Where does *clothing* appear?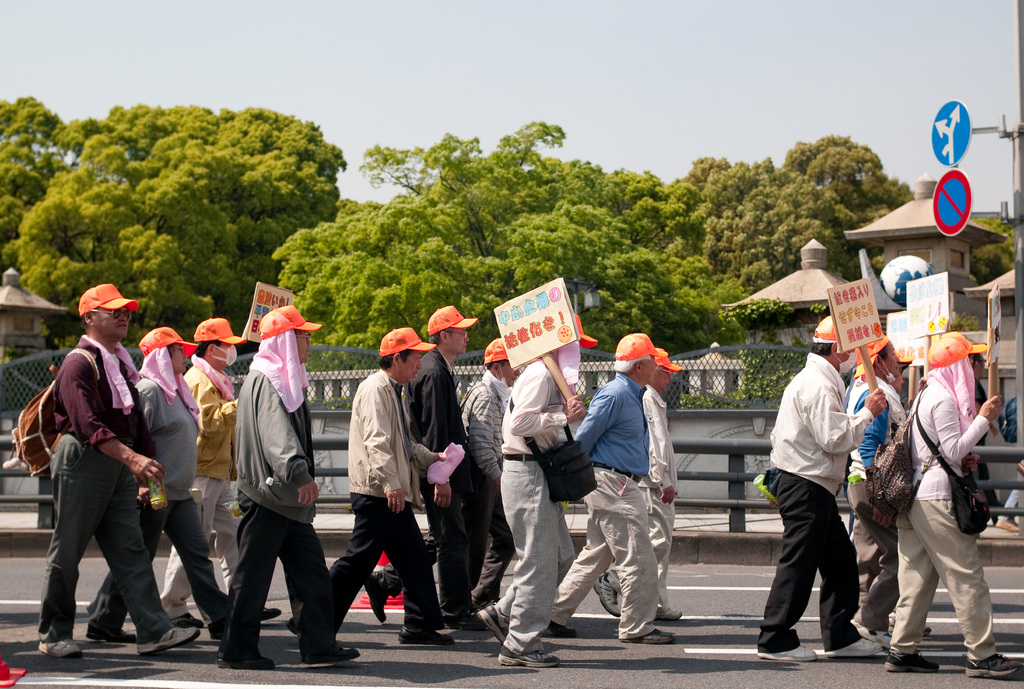
Appears at bbox(301, 368, 445, 649).
